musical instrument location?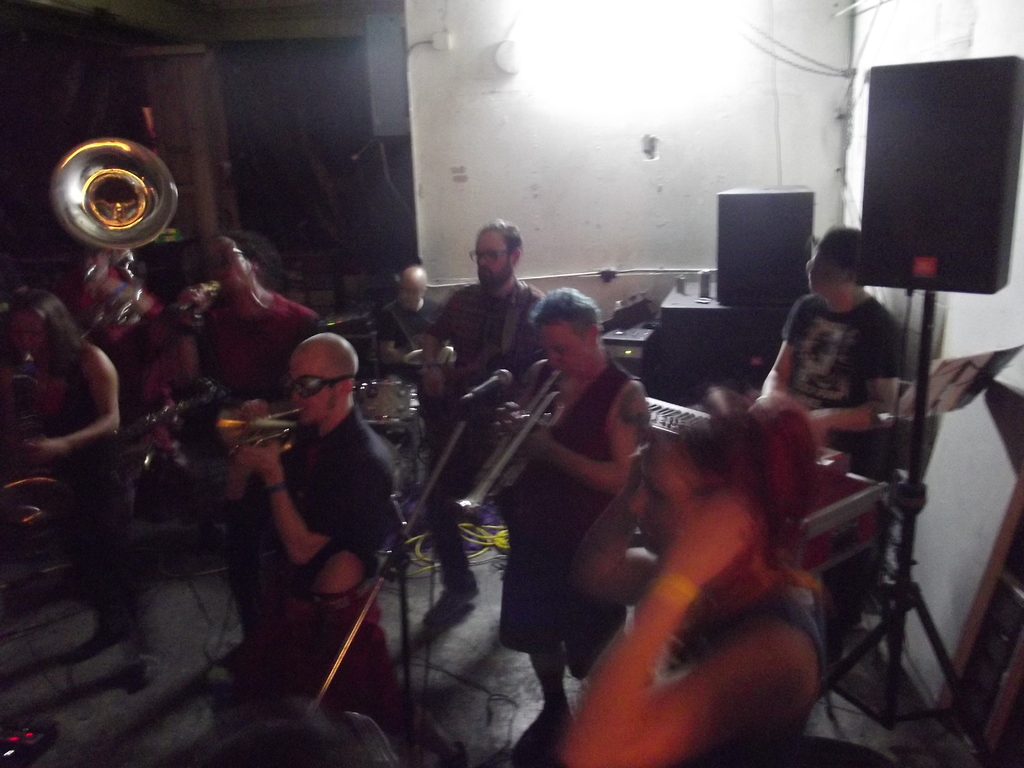
215:405:307:458
